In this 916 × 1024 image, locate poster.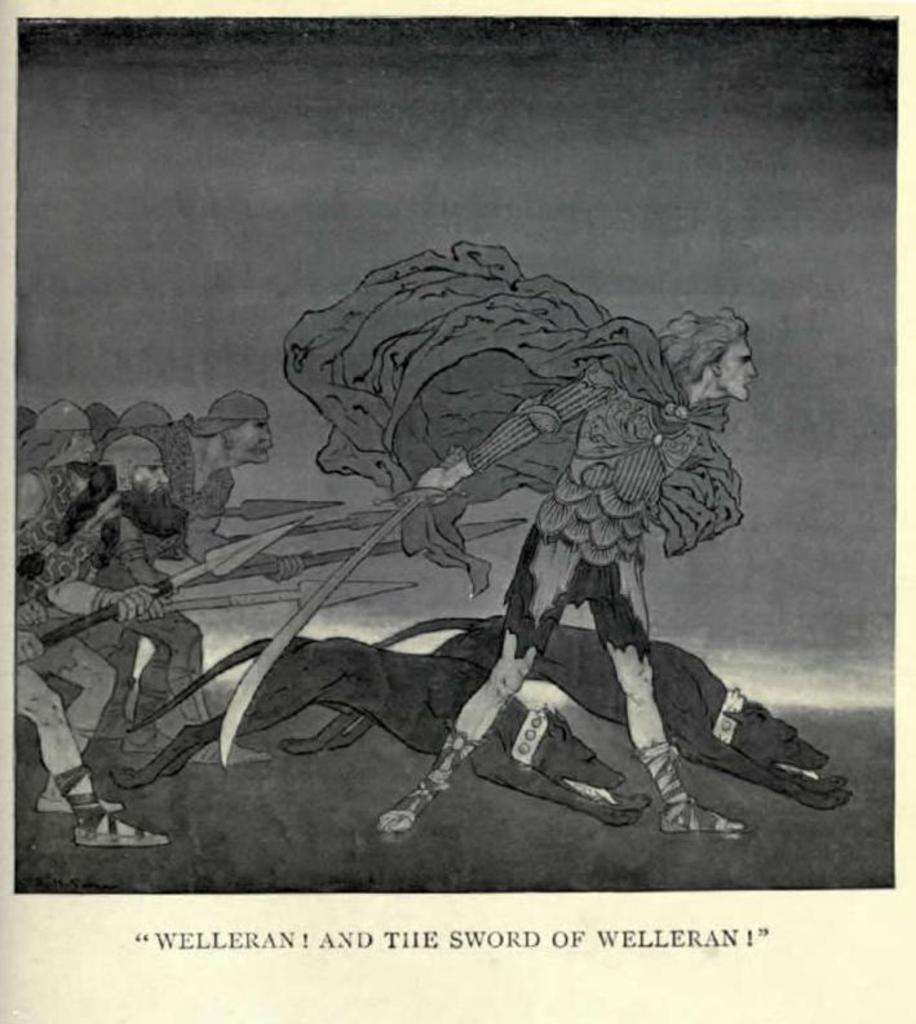
Bounding box: bbox(0, 0, 915, 1023).
